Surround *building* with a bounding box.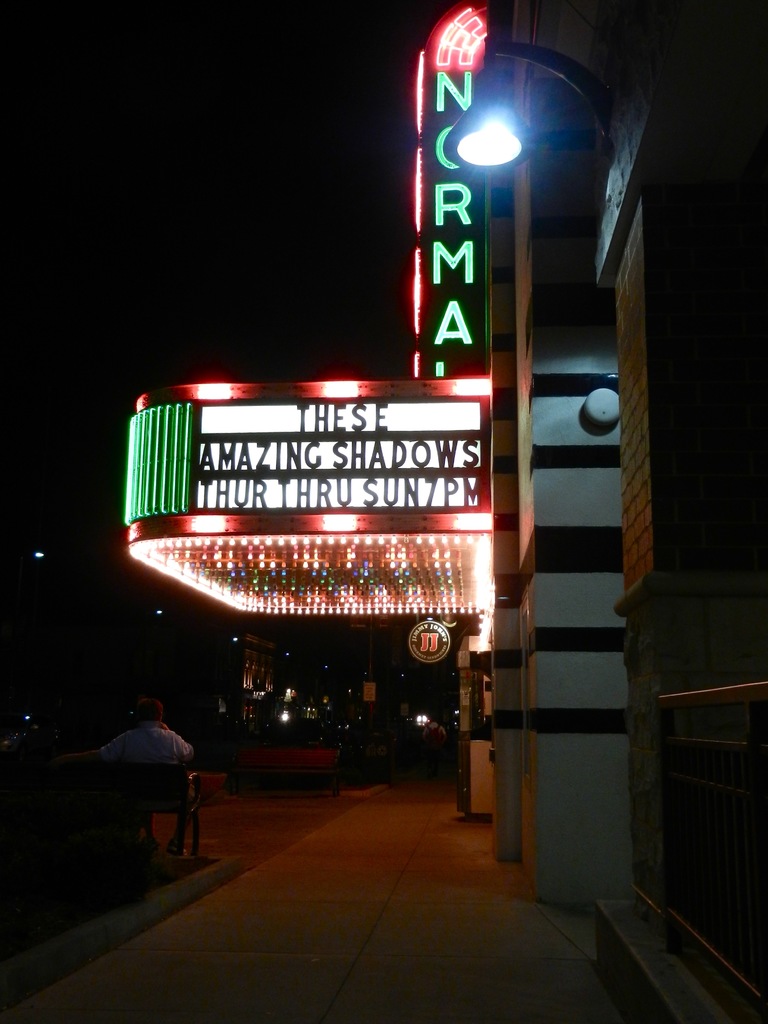
(119,0,767,1022).
